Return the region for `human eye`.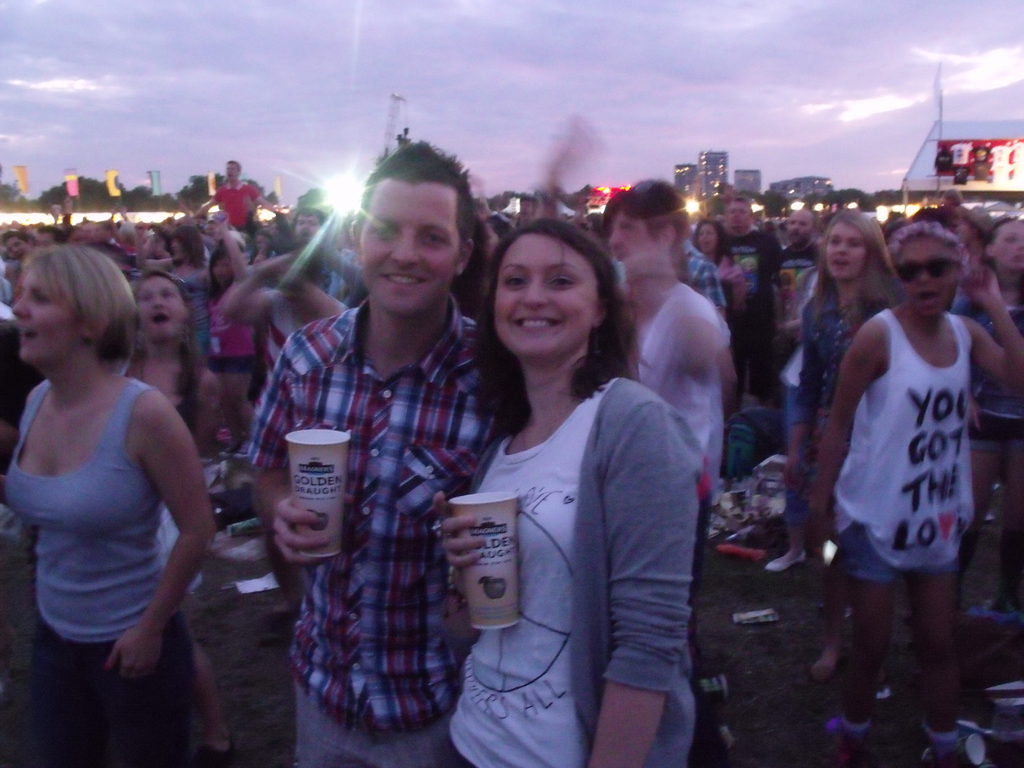
(left=501, top=274, right=531, bottom=291).
